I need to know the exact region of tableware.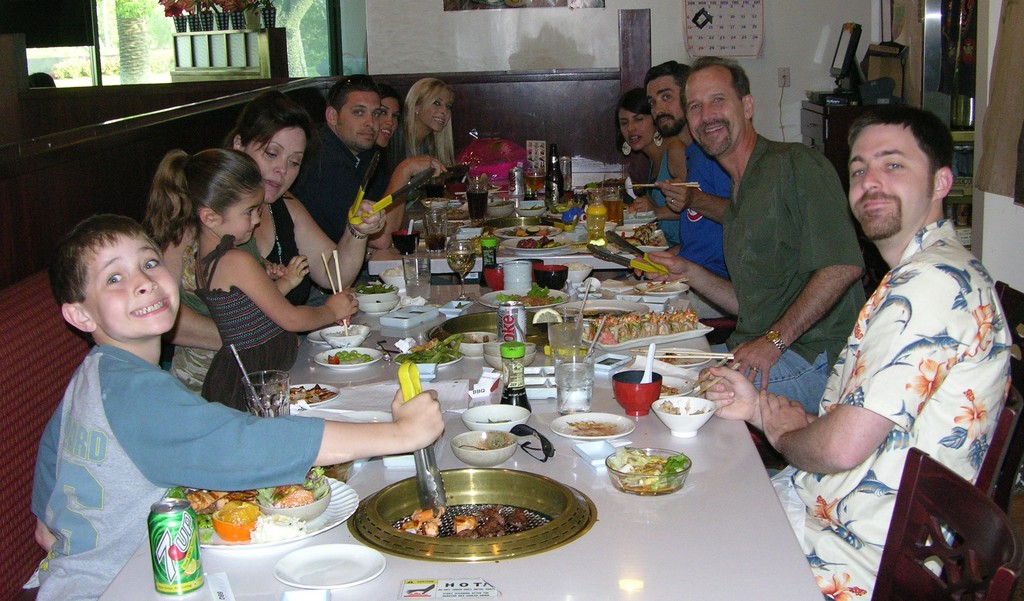
Region: box=[207, 507, 260, 543].
